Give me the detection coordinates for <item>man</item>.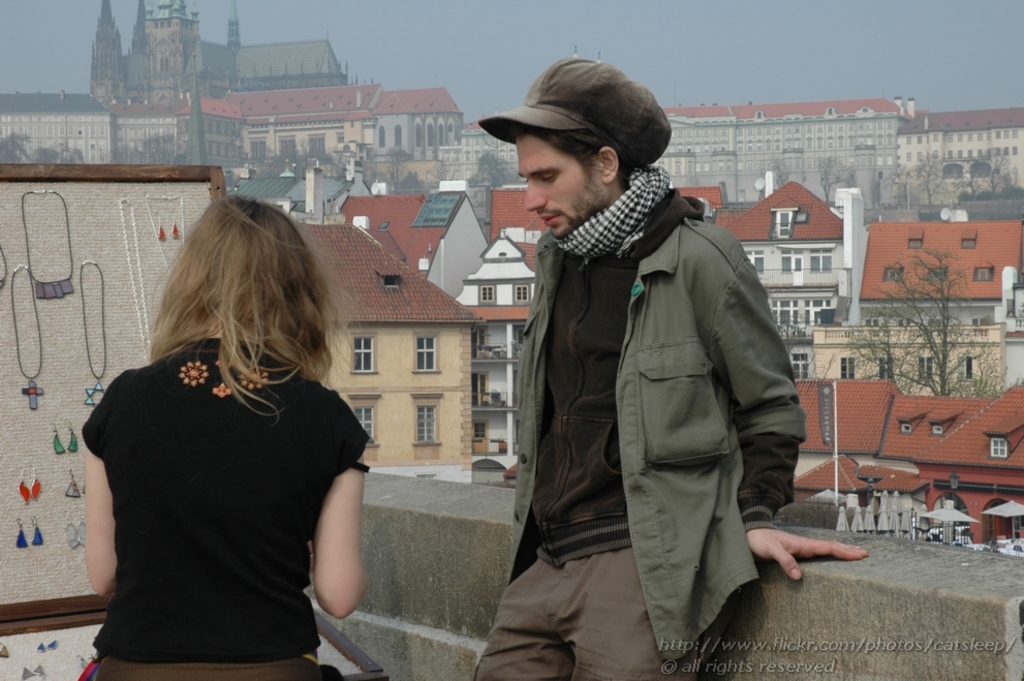
pyautogui.locateOnScreen(472, 54, 872, 680).
